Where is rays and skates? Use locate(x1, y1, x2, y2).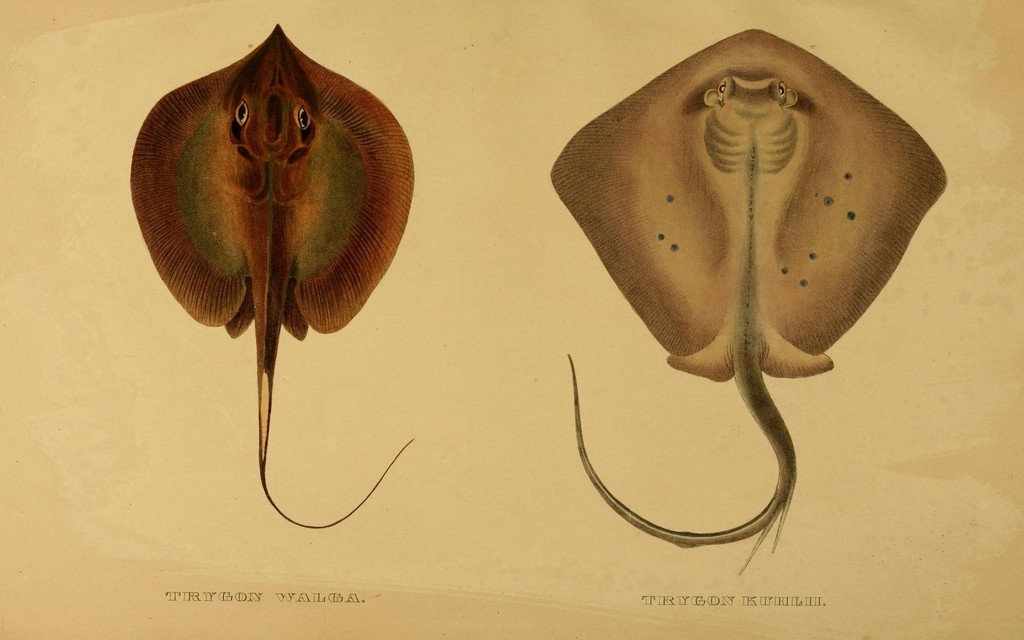
locate(126, 24, 416, 529).
